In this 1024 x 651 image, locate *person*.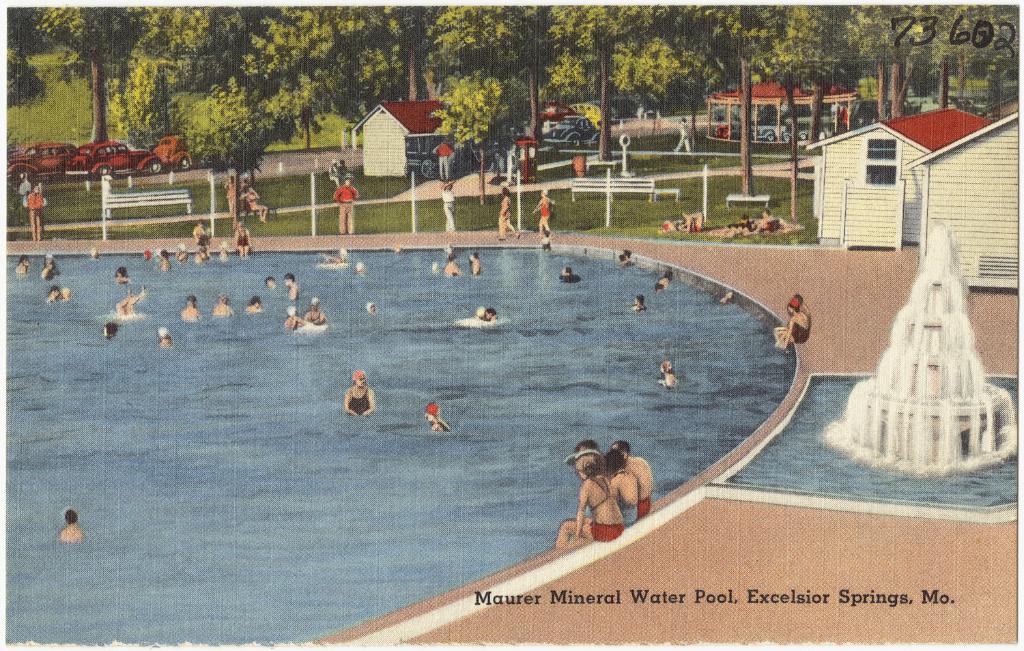
Bounding box: 195,219,212,244.
